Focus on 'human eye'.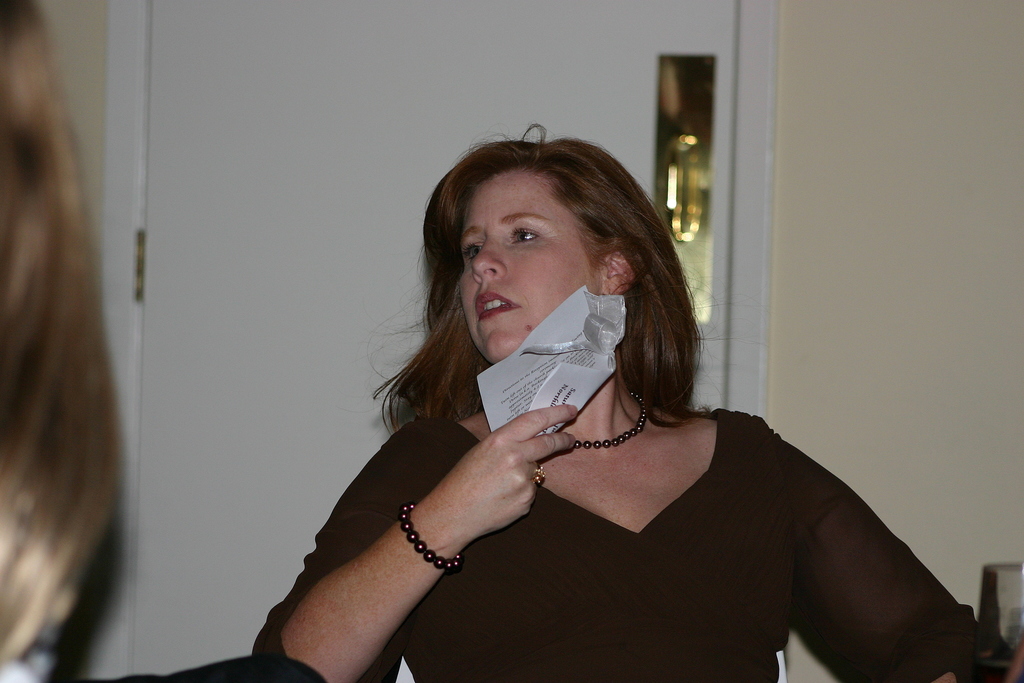
Focused at rect(507, 222, 543, 246).
